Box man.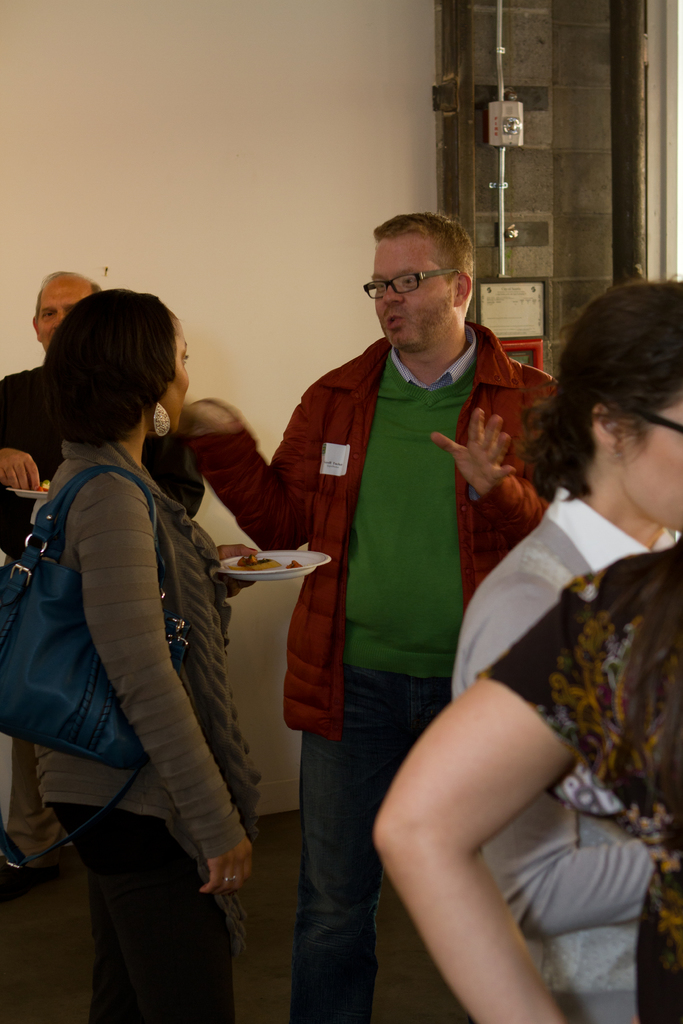
181,211,566,1023.
